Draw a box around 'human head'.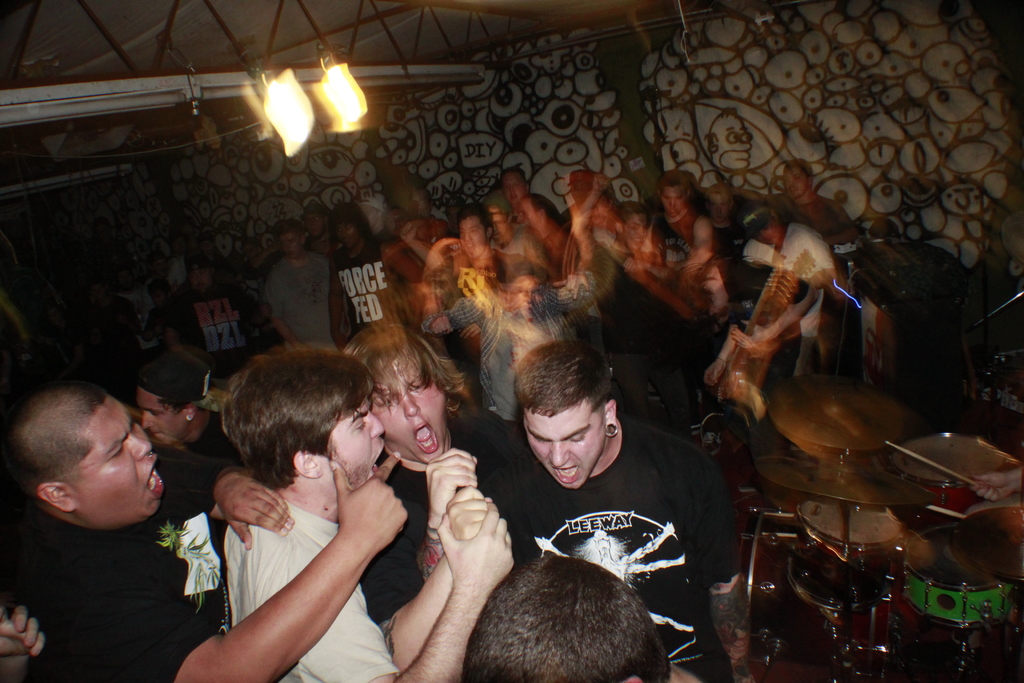
Rect(302, 206, 328, 243).
